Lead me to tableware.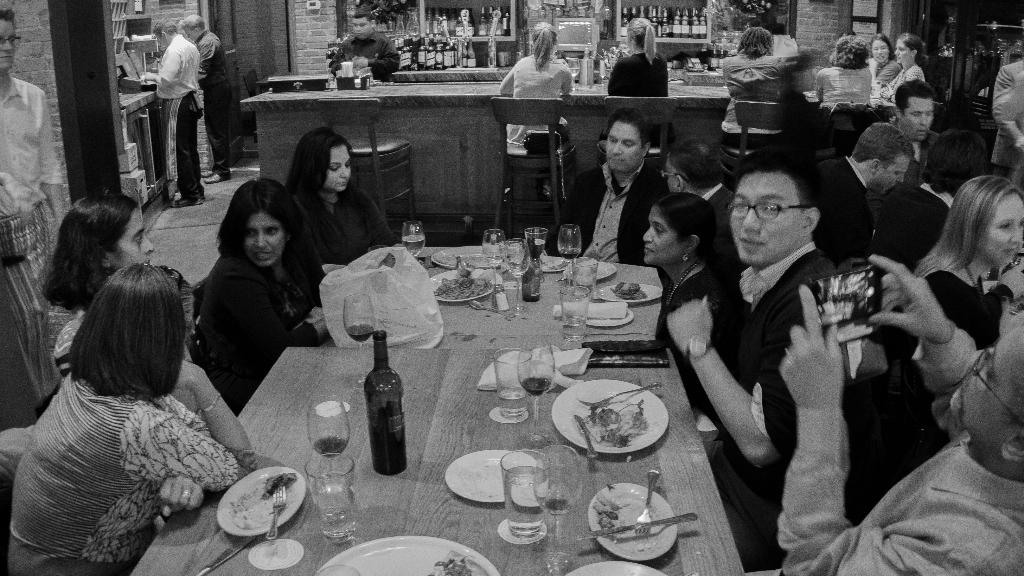
Lead to x1=401 y1=220 x2=426 y2=257.
